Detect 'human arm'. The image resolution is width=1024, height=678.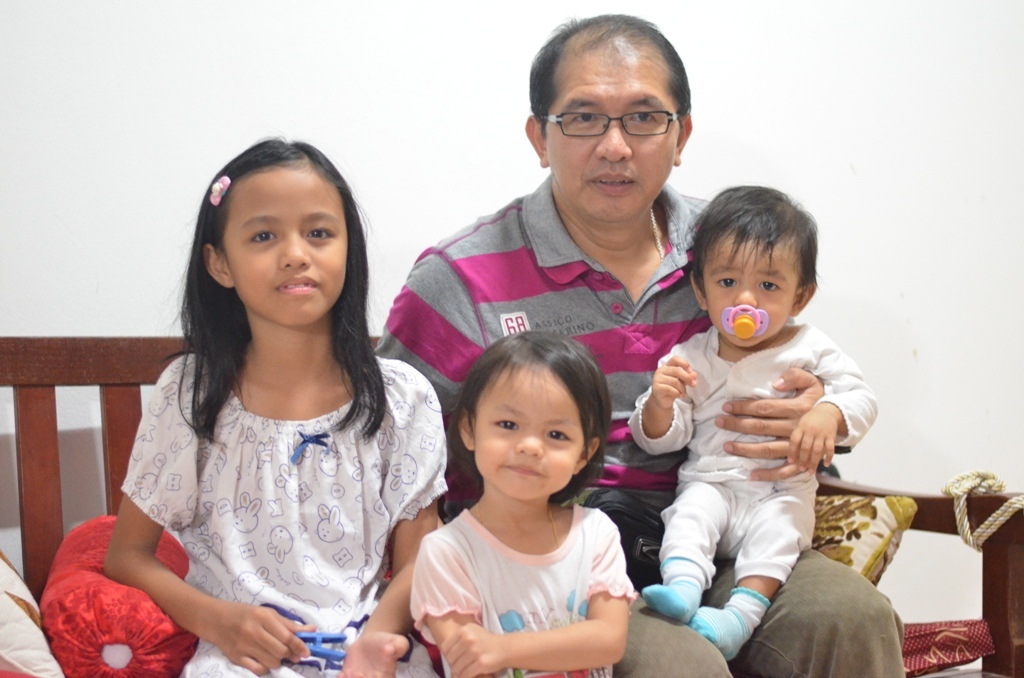
region(716, 360, 830, 485).
